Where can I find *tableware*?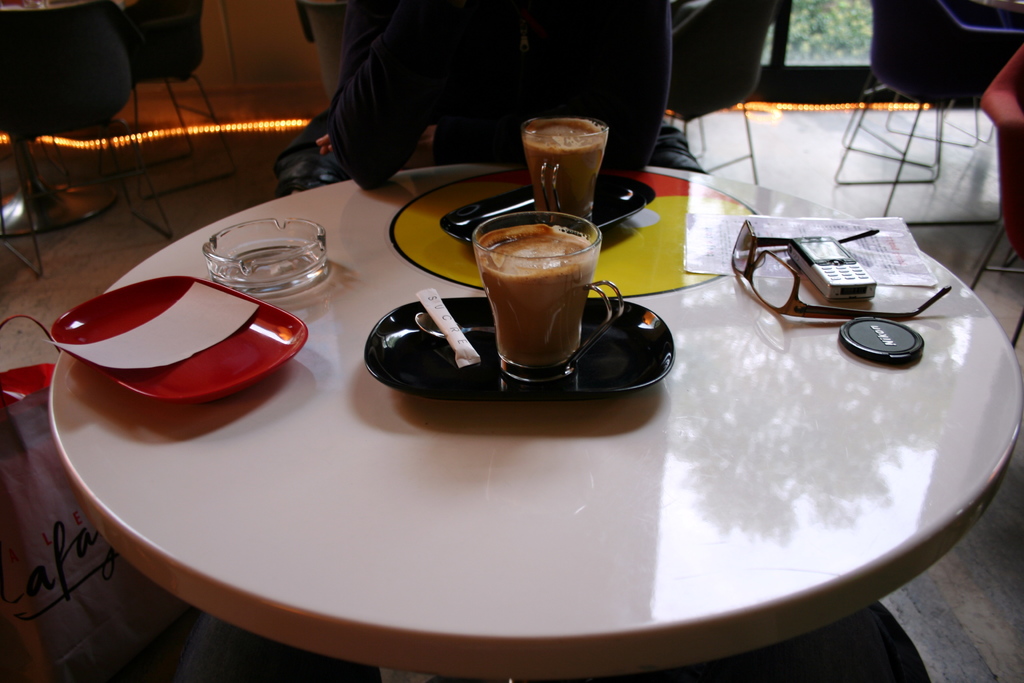
You can find it at <bbox>204, 219, 332, 302</bbox>.
